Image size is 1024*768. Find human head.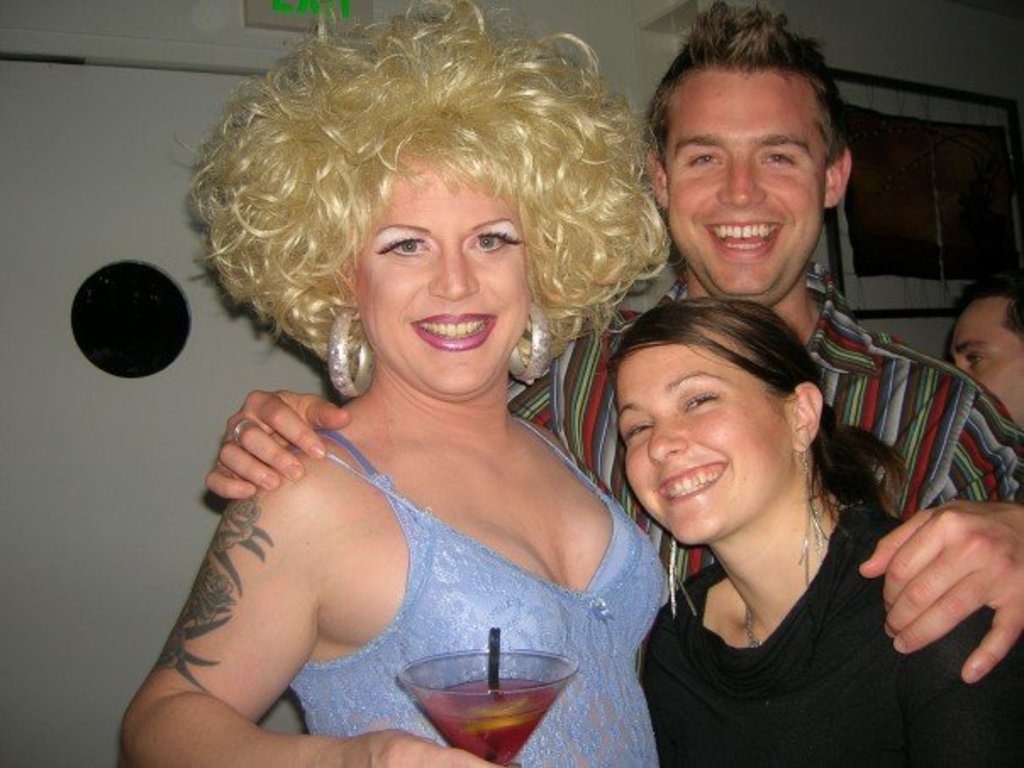
320:124:580:398.
